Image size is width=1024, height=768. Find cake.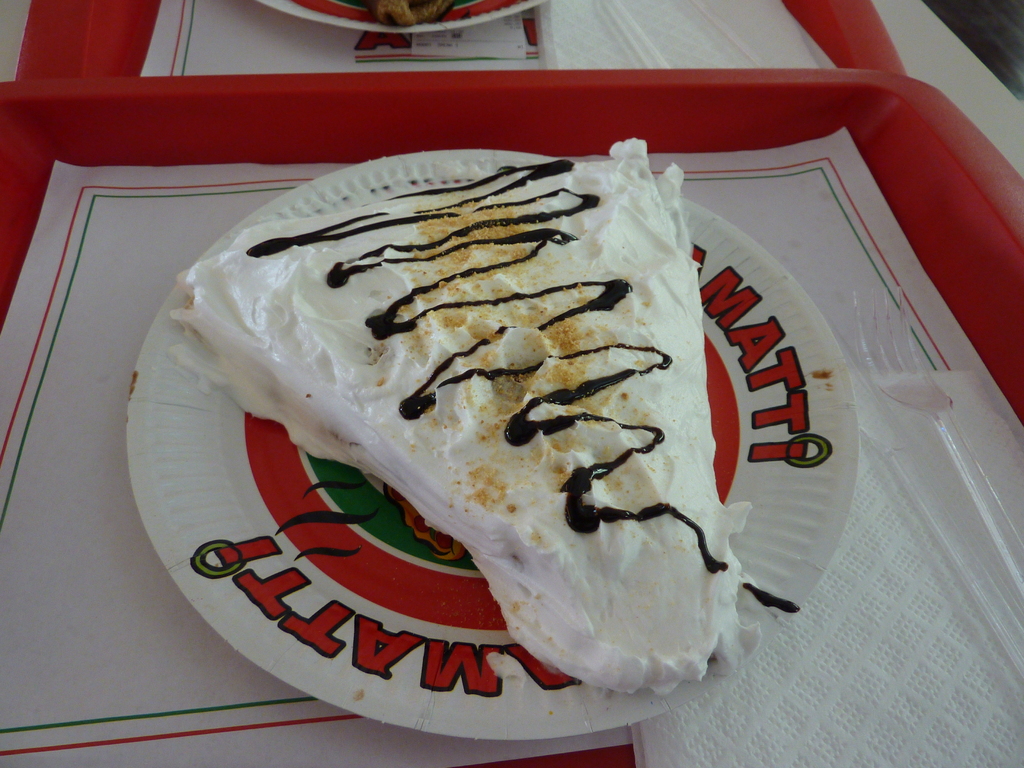
pyautogui.locateOnScreen(139, 118, 849, 698).
